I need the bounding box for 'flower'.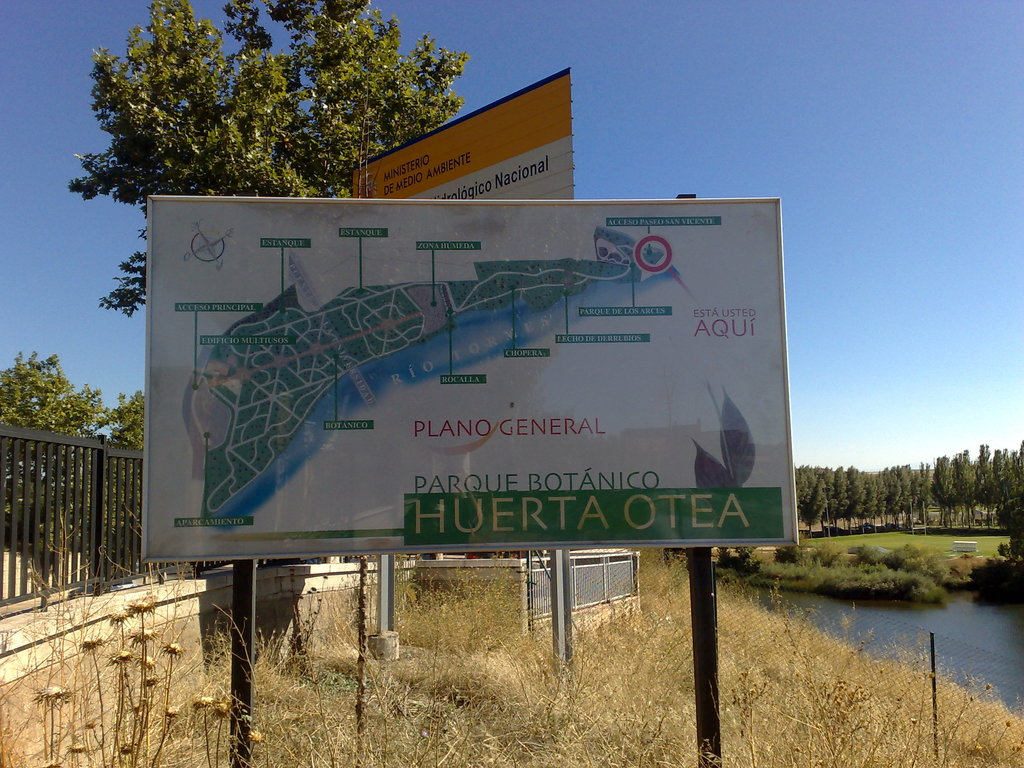
Here it is: {"left": 108, "top": 605, "right": 127, "bottom": 621}.
